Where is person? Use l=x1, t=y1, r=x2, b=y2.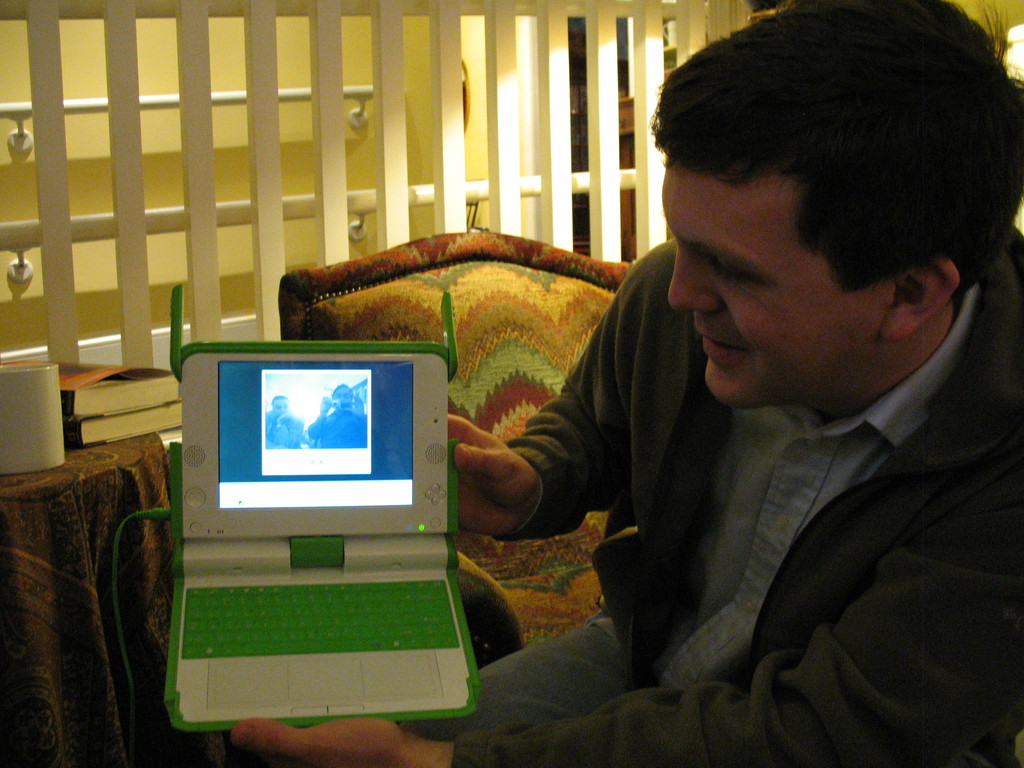
l=231, t=0, r=1023, b=767.
